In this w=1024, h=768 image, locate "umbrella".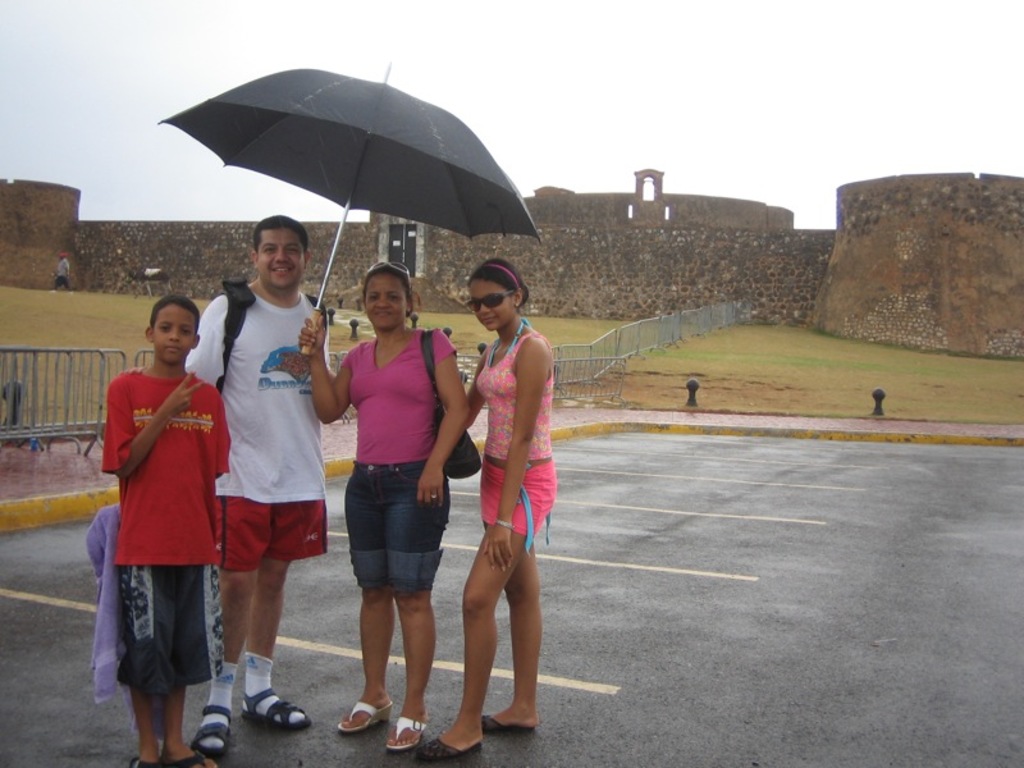
Bounding box: locate(148, 61, 535, 360).
